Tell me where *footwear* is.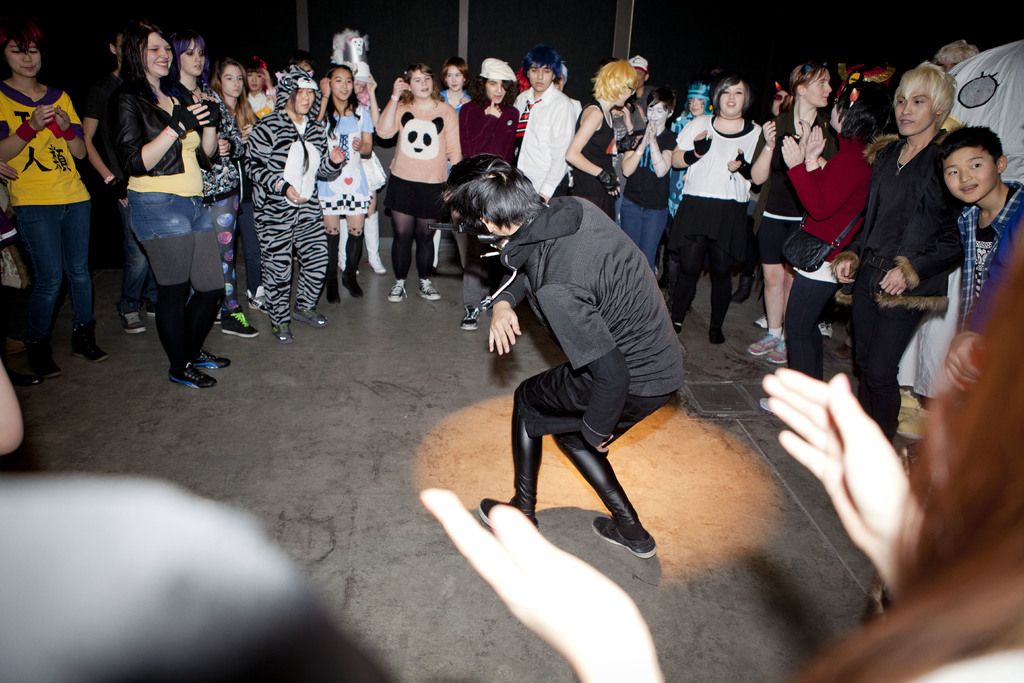
*footwear* is at {"x1": 336, "y1": 218, "x2": 347, "y2": 270}.
